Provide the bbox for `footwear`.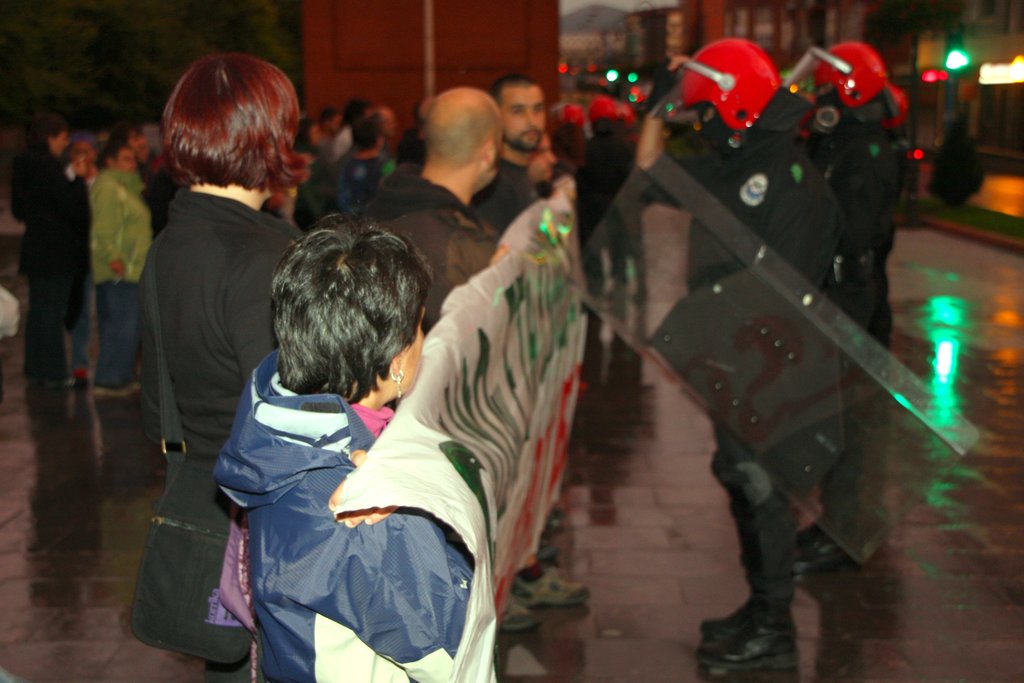
box=[715, 488, 822, 675].
